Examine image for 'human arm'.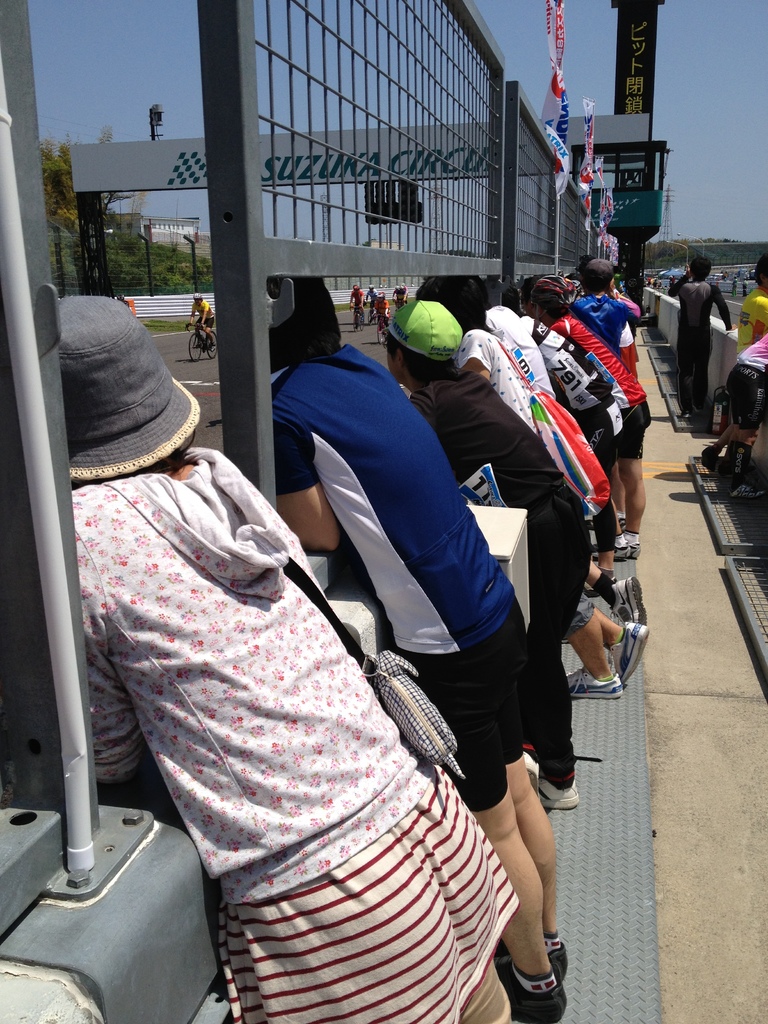
Examination result: 367:297:372:323.
